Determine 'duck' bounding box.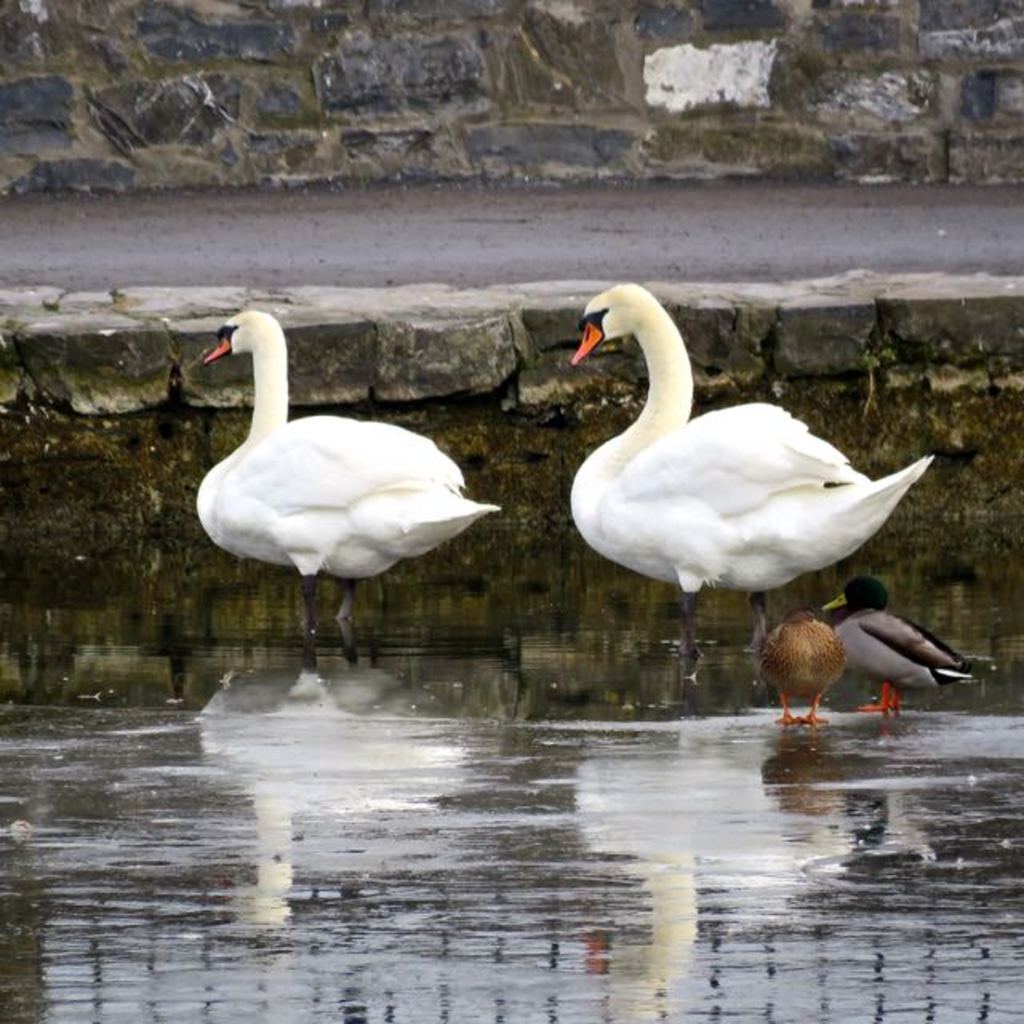
Determined: l=197, t=309, r=501, b=576.
